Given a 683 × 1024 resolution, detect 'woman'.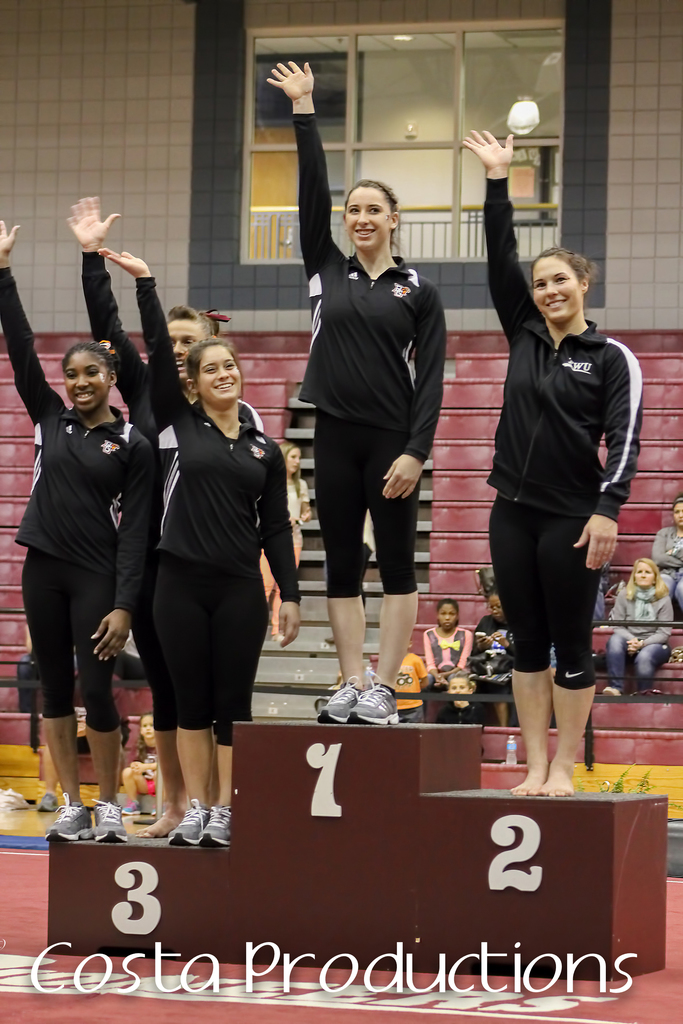
604 556 673 696.
